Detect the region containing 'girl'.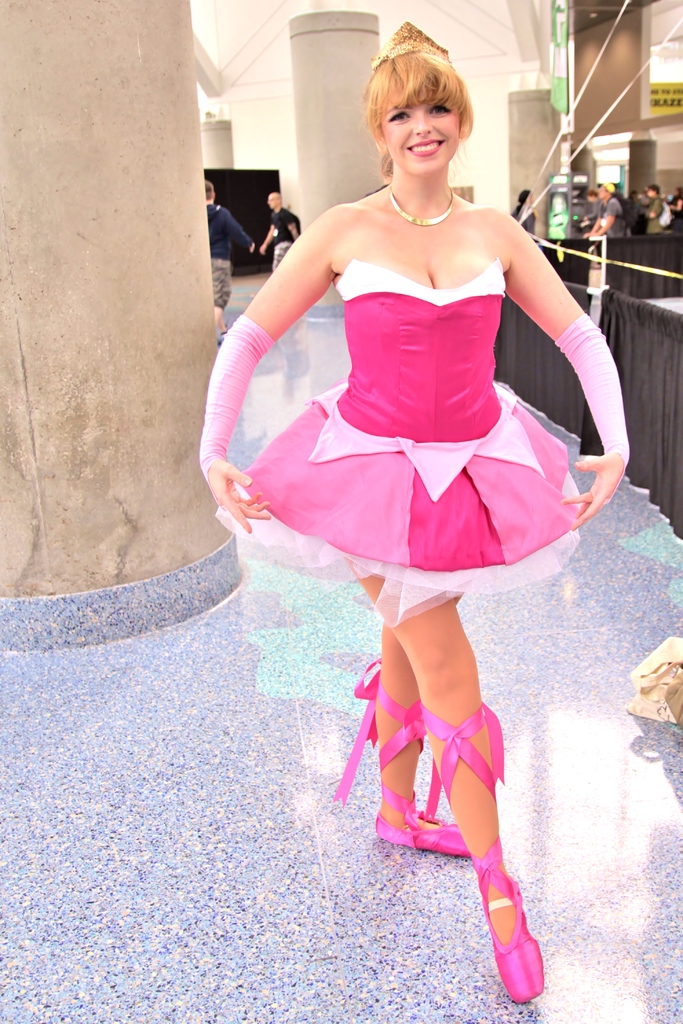
[x1=197, y1=28, x2=632, y2=1000].
